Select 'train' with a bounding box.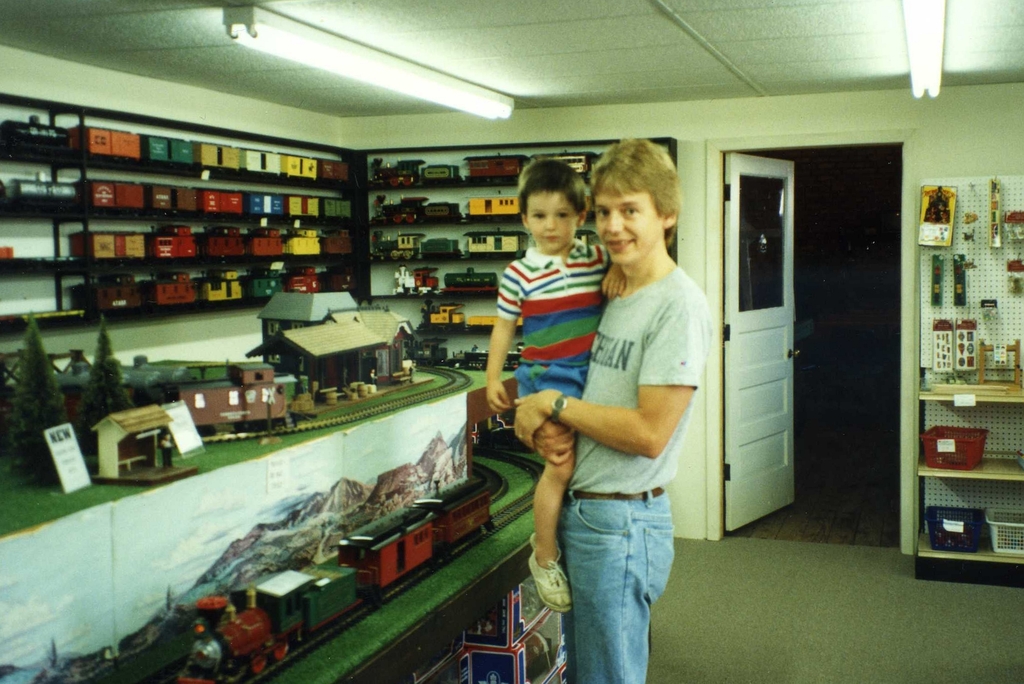
(left=67, top=226, right=360, bottom=265).
